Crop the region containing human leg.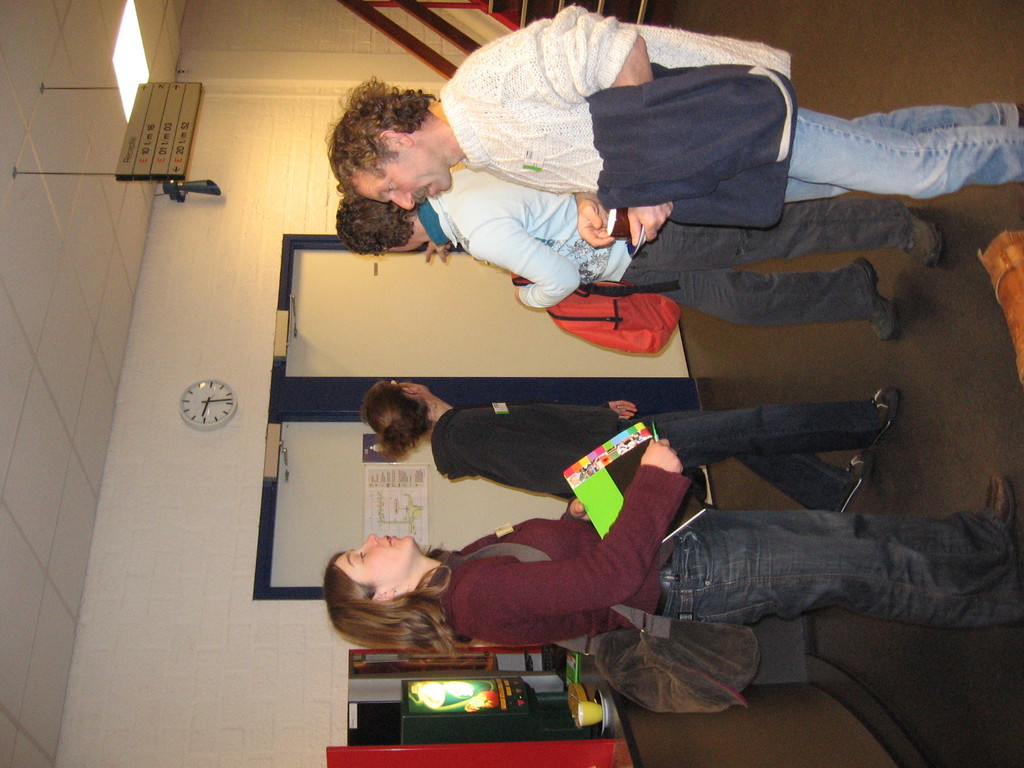
Crop region: bbox=[619, 259, 892, 342].
